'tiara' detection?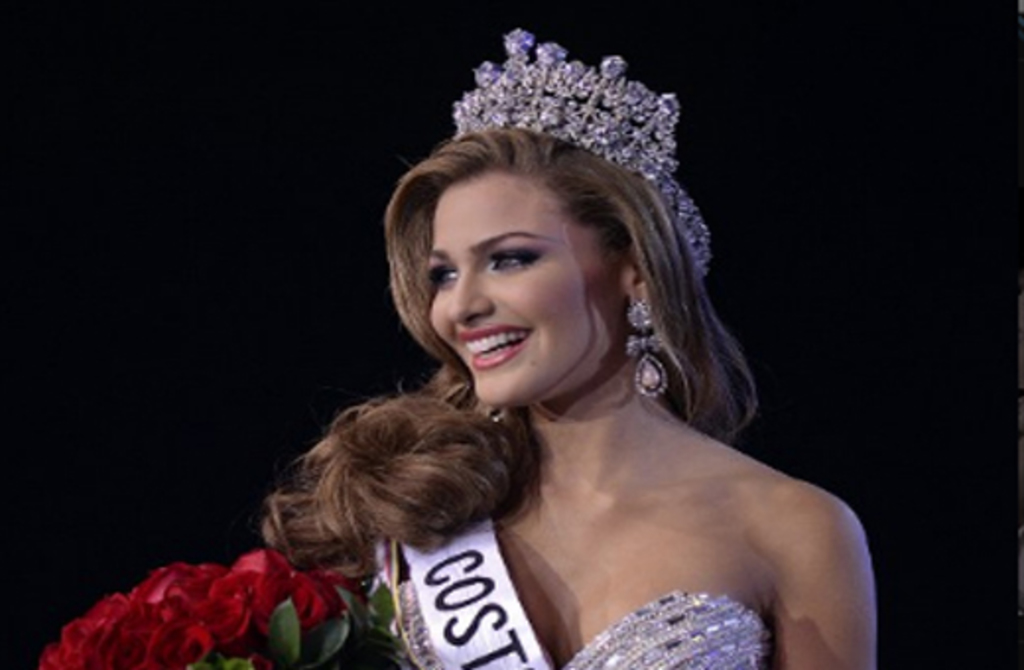
select_region(453, 26, 713, 274)
